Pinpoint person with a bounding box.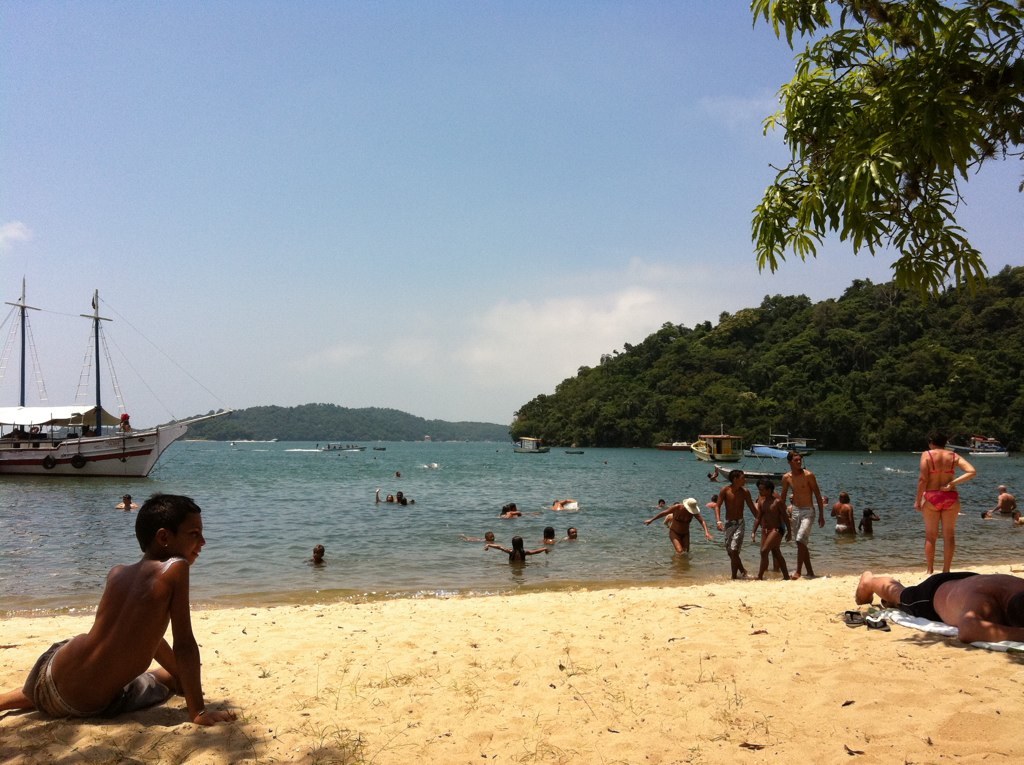
BBox(14, 499, 217, 730).
